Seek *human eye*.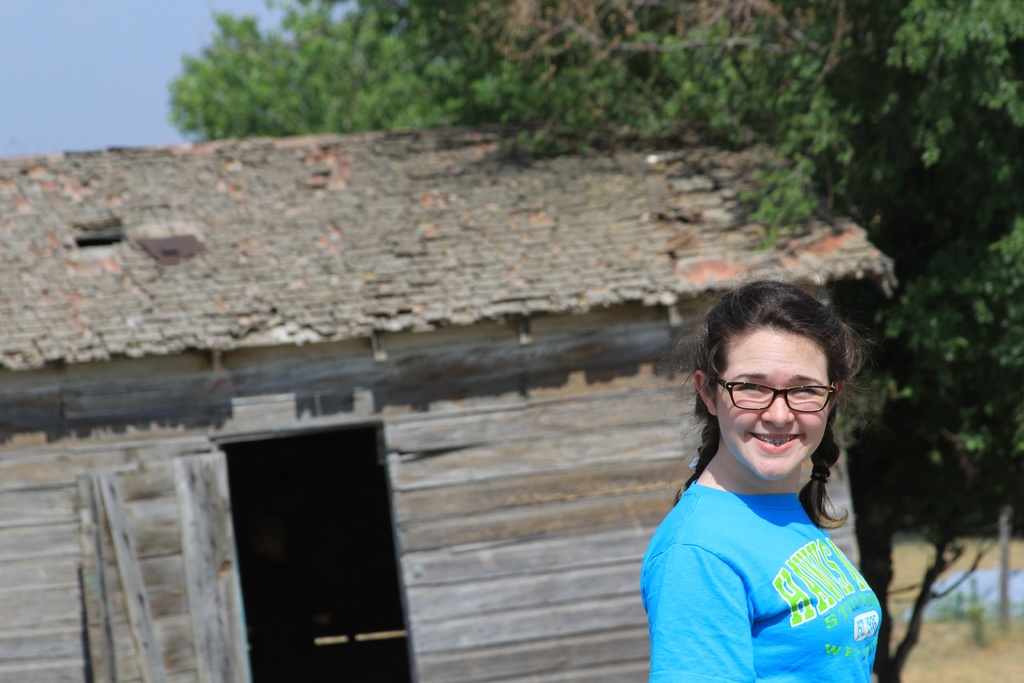
{"left": 785, "top": 378, "right": 822, "bottom": 409}.
